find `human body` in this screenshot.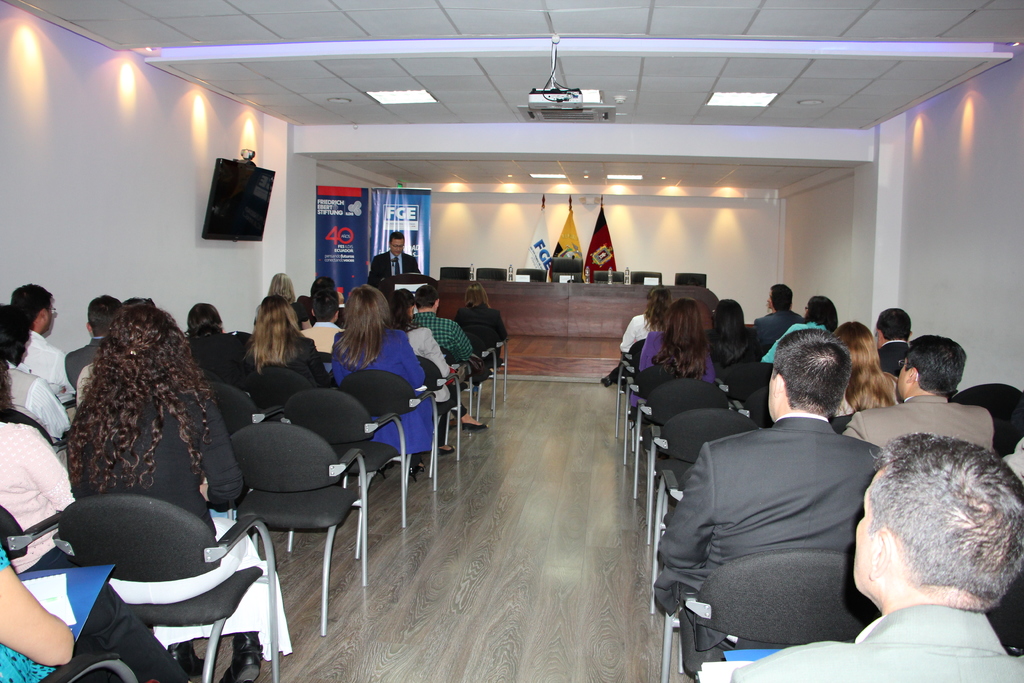
The bounding box for `human body` is bbox(327, 284, 441, 470).
